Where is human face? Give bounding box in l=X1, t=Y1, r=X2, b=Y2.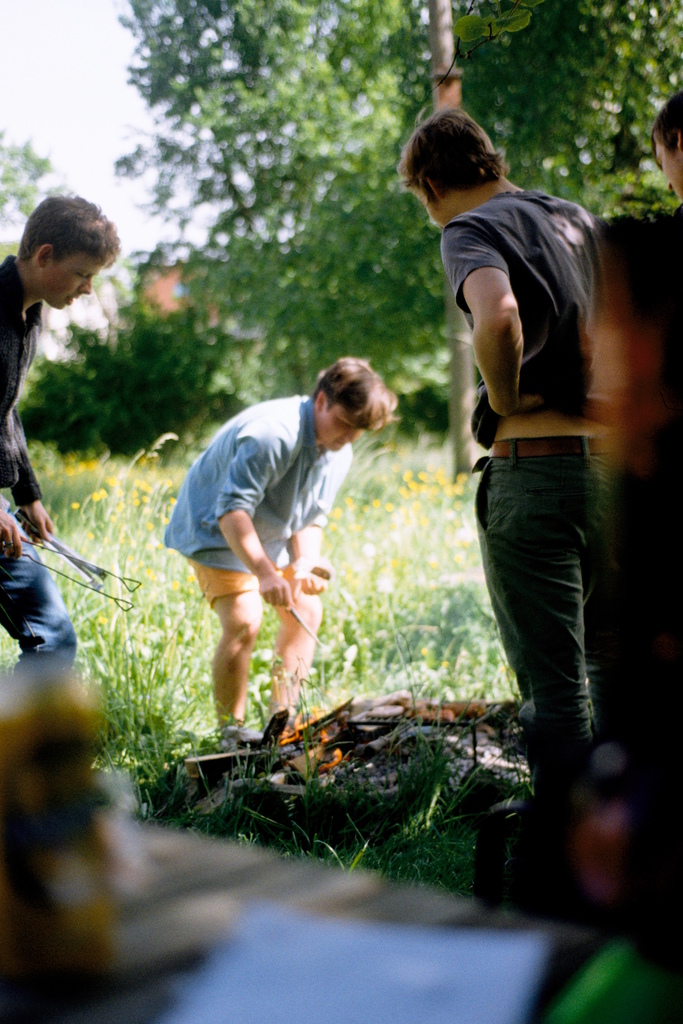
l=36, t=252, r=103, b=310.
